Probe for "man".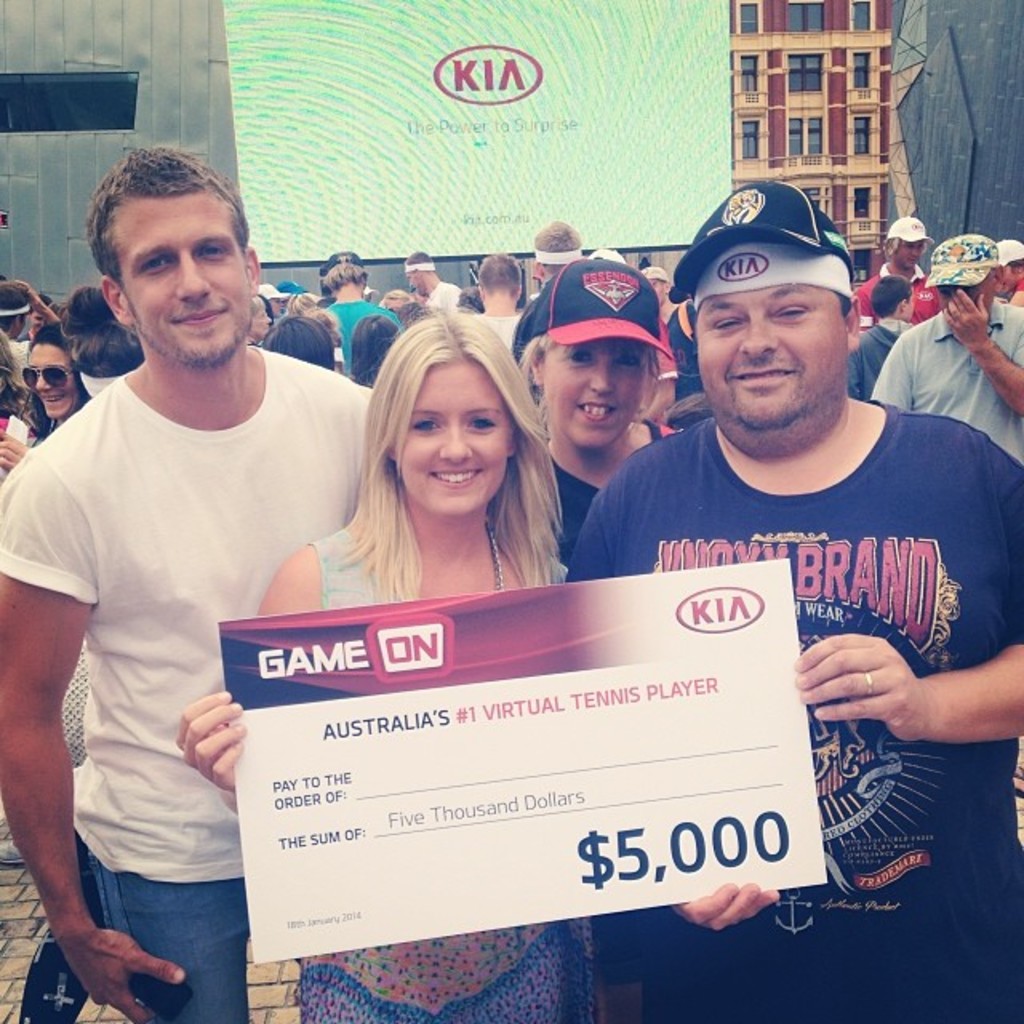
Probe result: [22, 128, 365, 1023].
